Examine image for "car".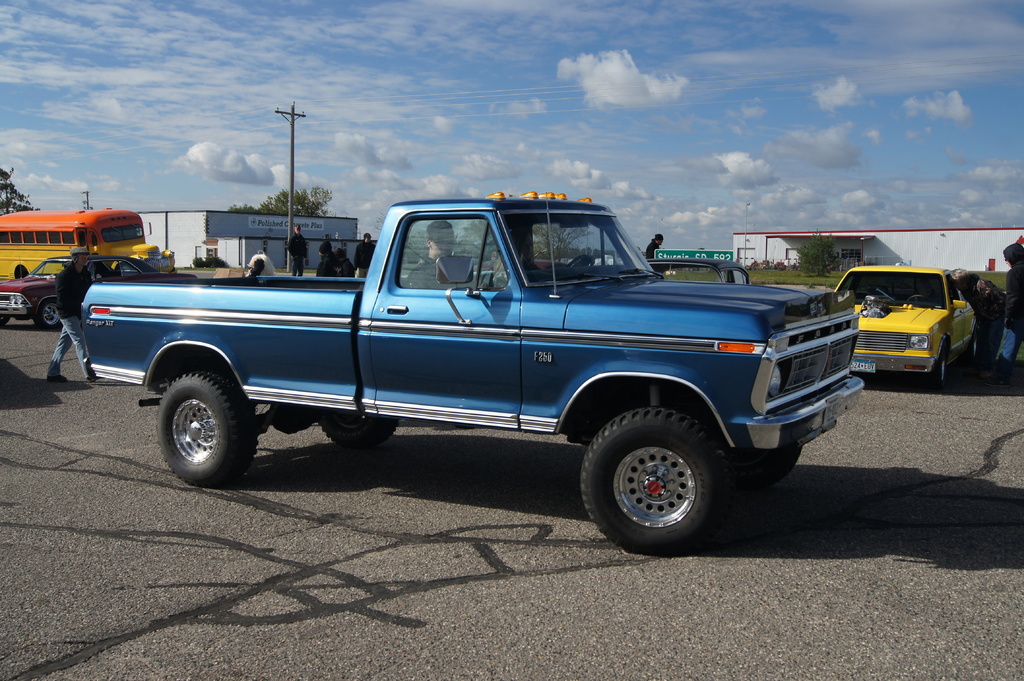
Examination result: {"left": 211, "top": 191, "right": 851, "bottom": 546}.
